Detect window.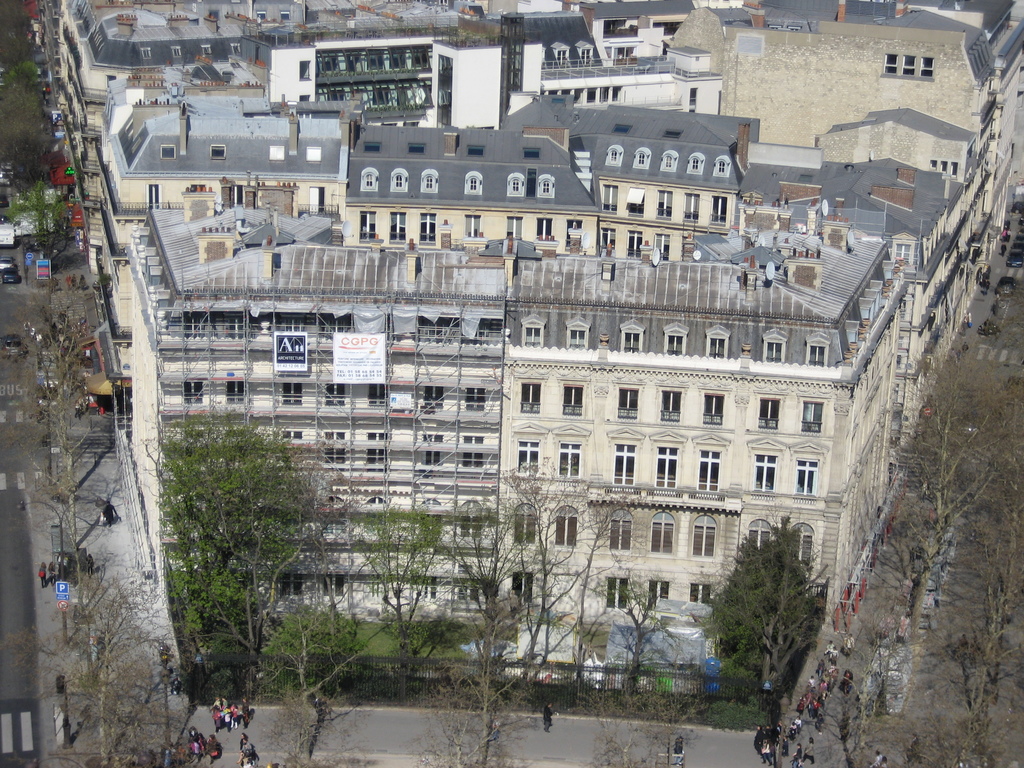
Detected at [left=173, top=48, right=182, bottom=56].
